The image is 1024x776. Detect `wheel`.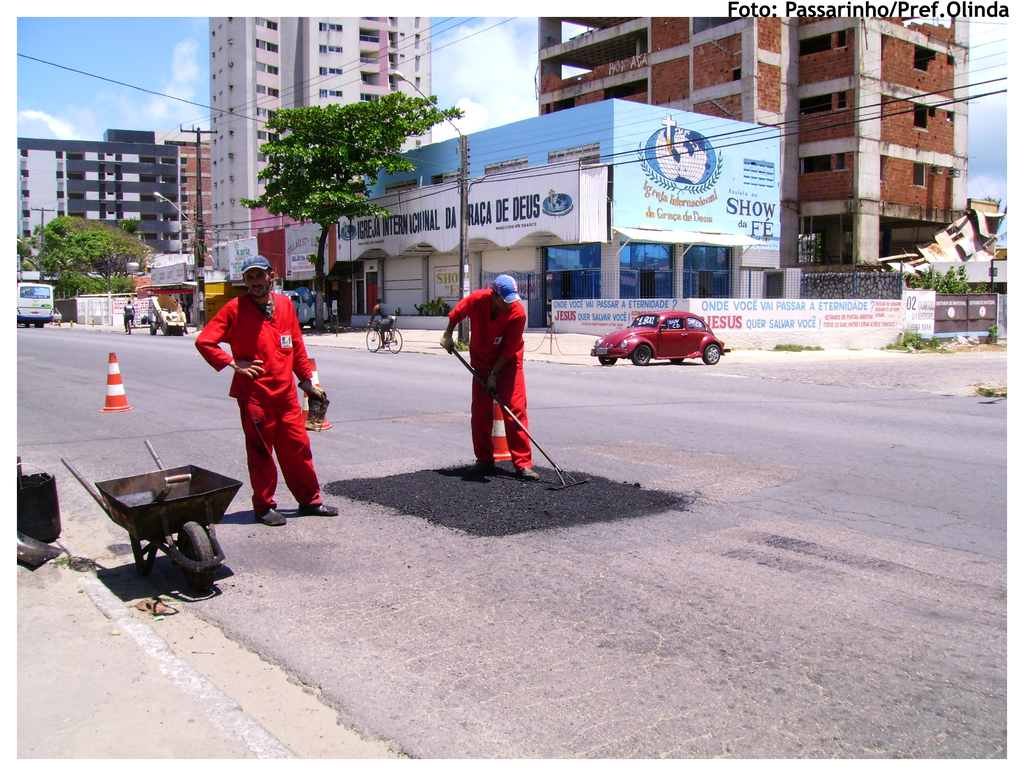
Detection: bbox=(366, 329, 379, 351).
